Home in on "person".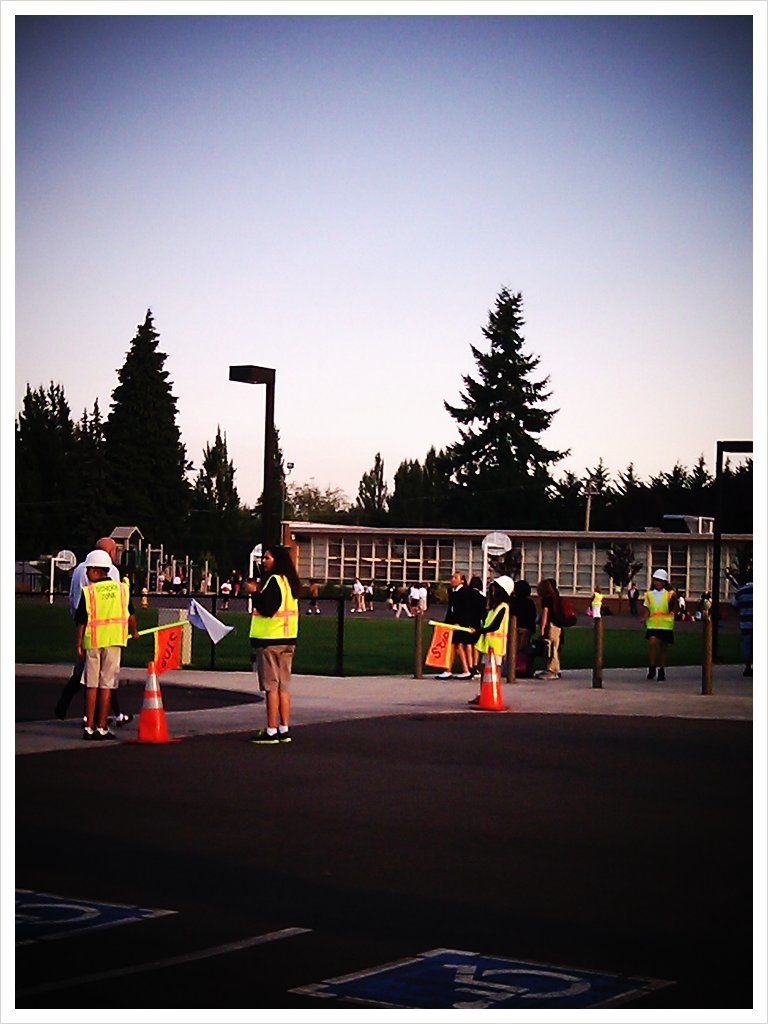
Homed in at box=[504, 575, 540, 674].
